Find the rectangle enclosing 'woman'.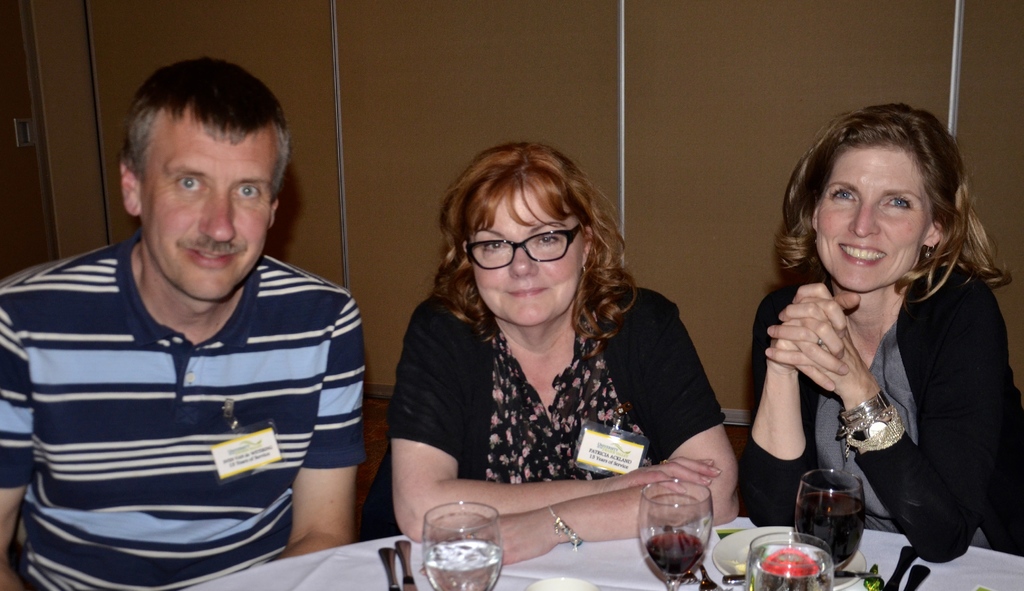
[358, 142, 740, 565].
